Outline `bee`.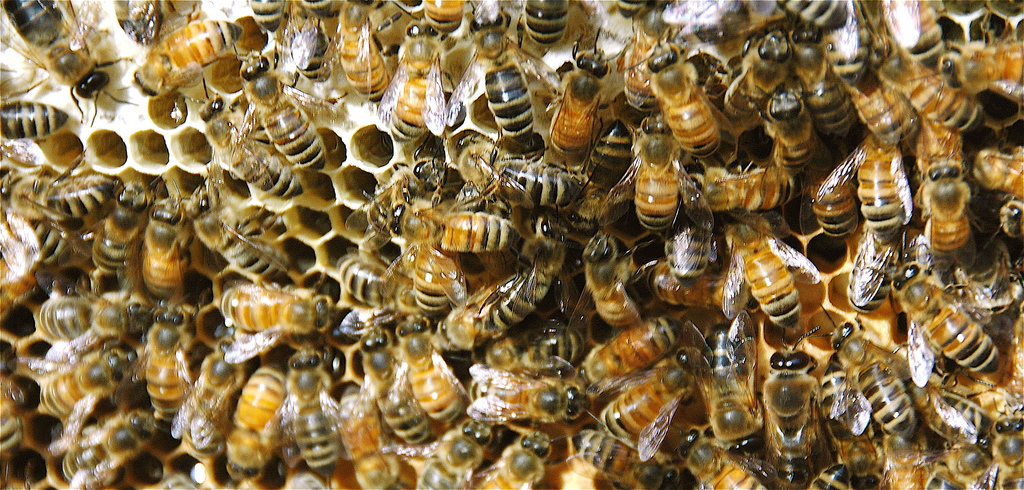
Outline: 213:363:283:489.
